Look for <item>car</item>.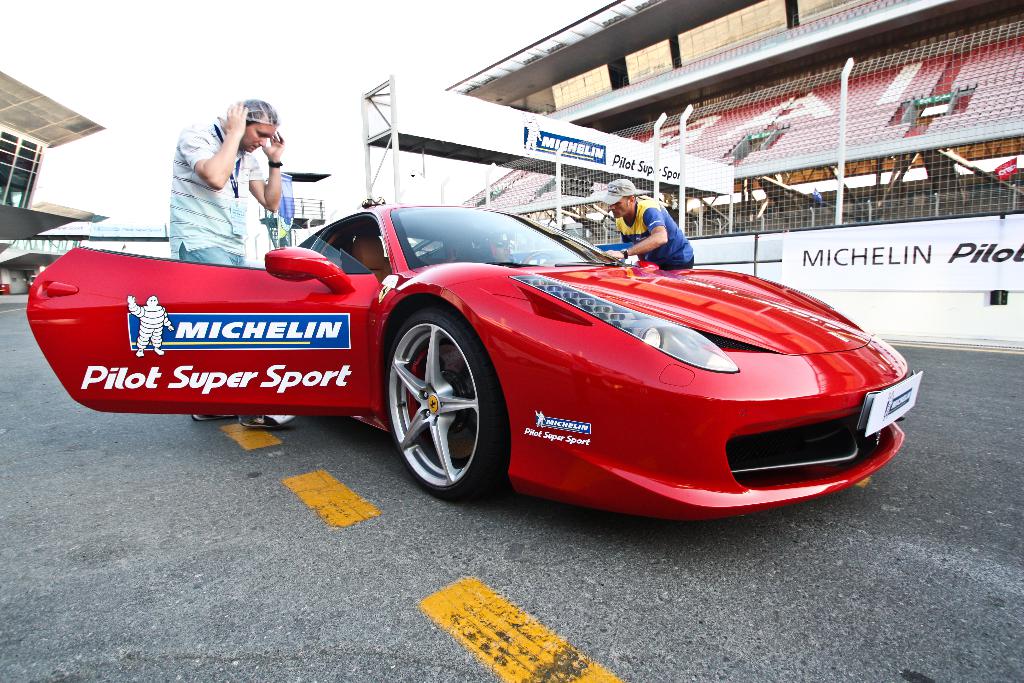
Found: 25, 197, 925, 525.
